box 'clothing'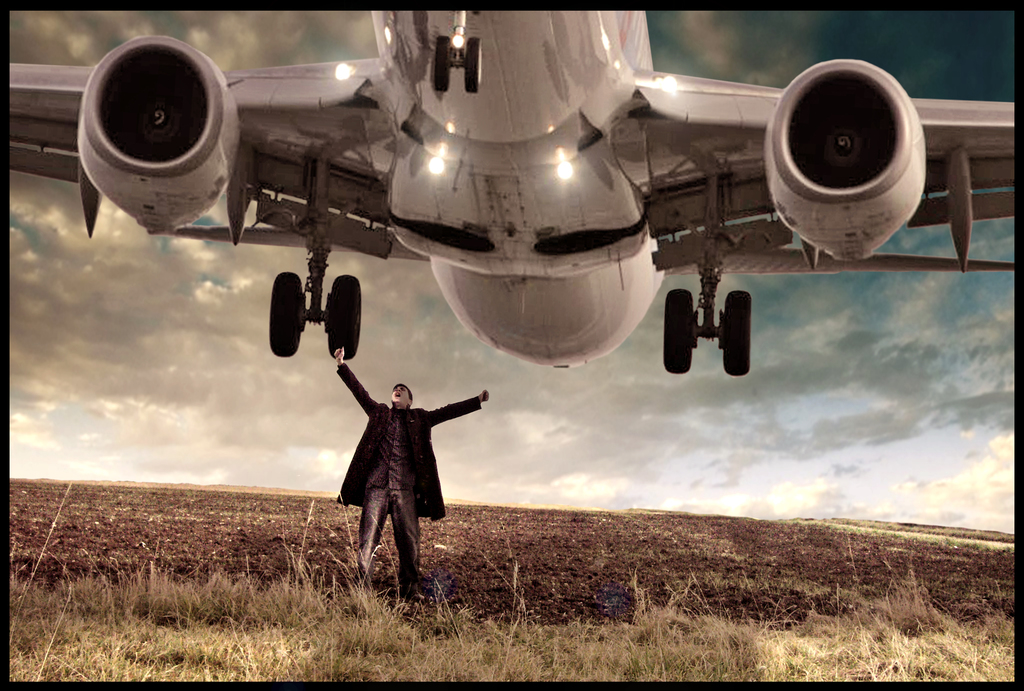
BBox(340, 371, 472, 562)
